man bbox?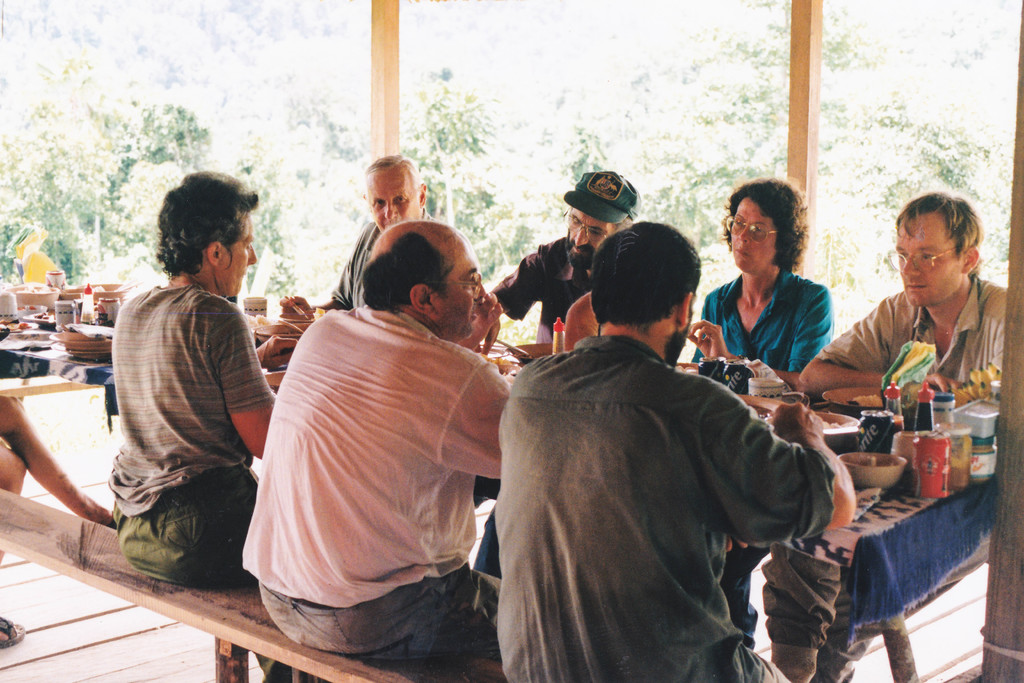
<bbox>791, 198, 1015, 682</bbox>
